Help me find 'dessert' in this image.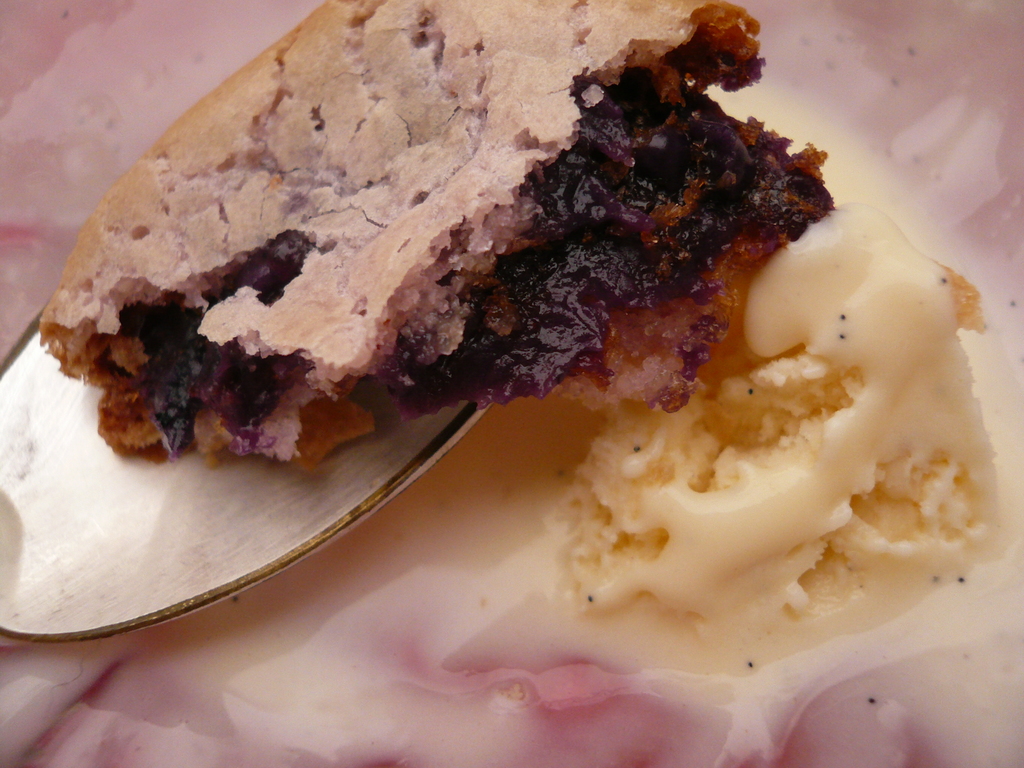
Found it: <box>84,13,989,692</box>.
